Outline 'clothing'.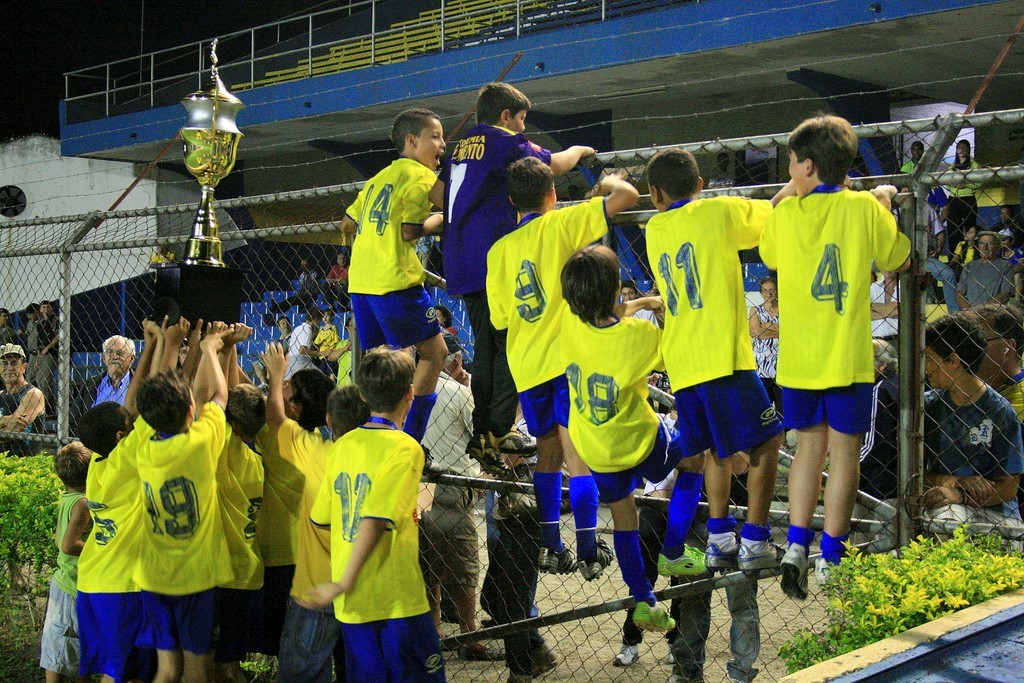
Outline: box(632, 308, 656, 324).
